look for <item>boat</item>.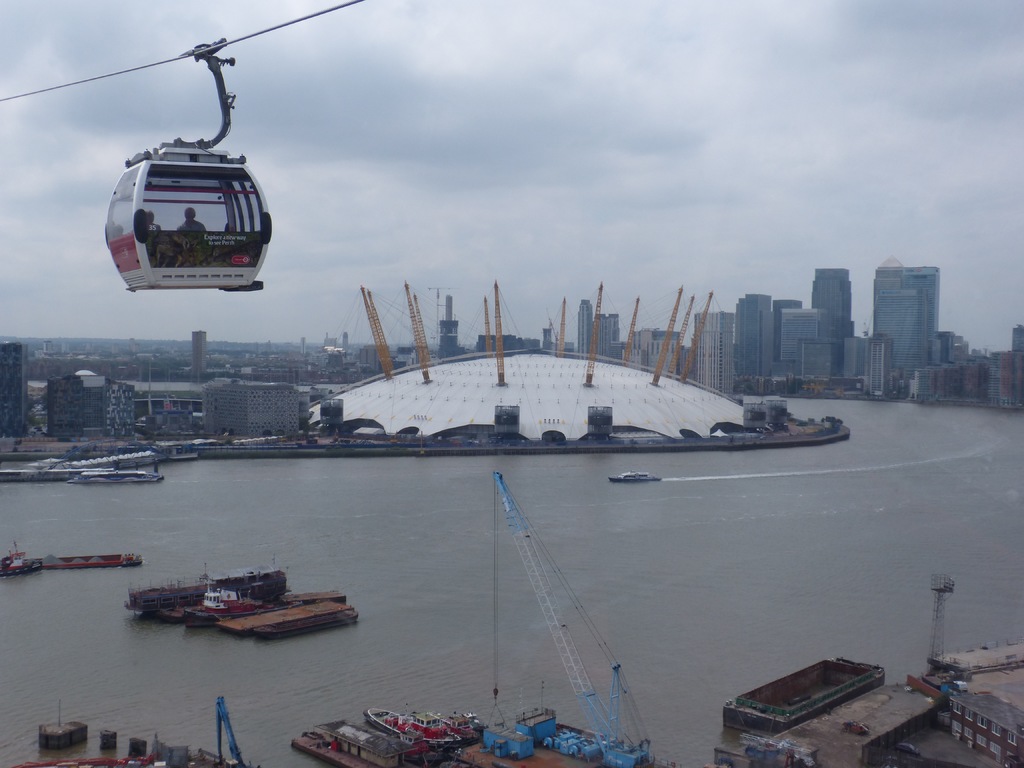
Found: <bbox>66, 467, 164, 488</bbox>.
